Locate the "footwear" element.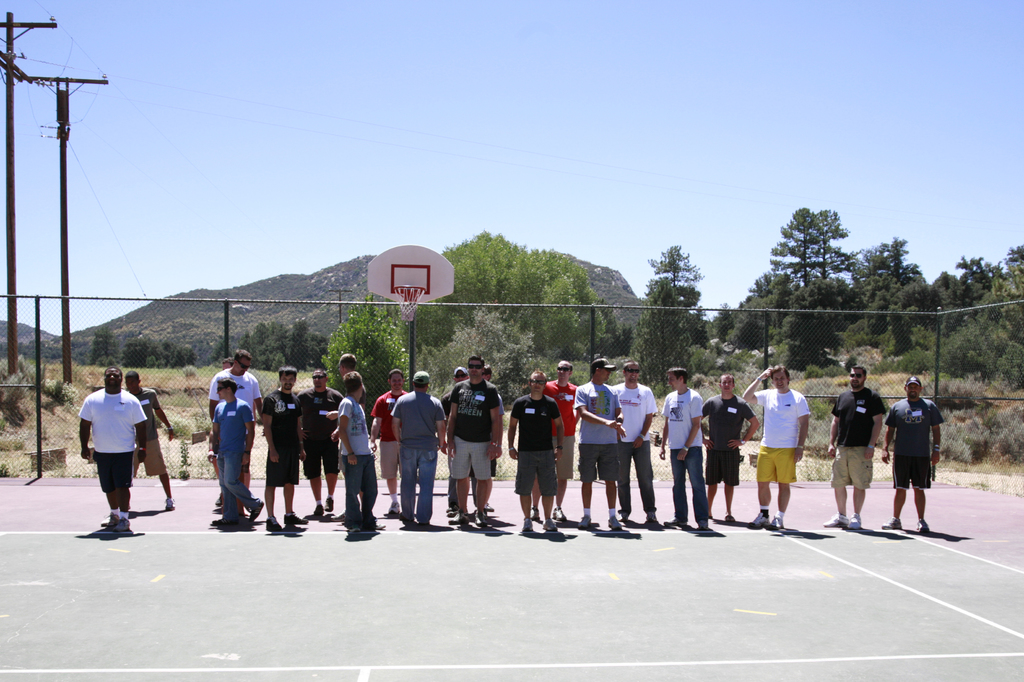
Element bbox: bbox(541, 519, 558, 534).
